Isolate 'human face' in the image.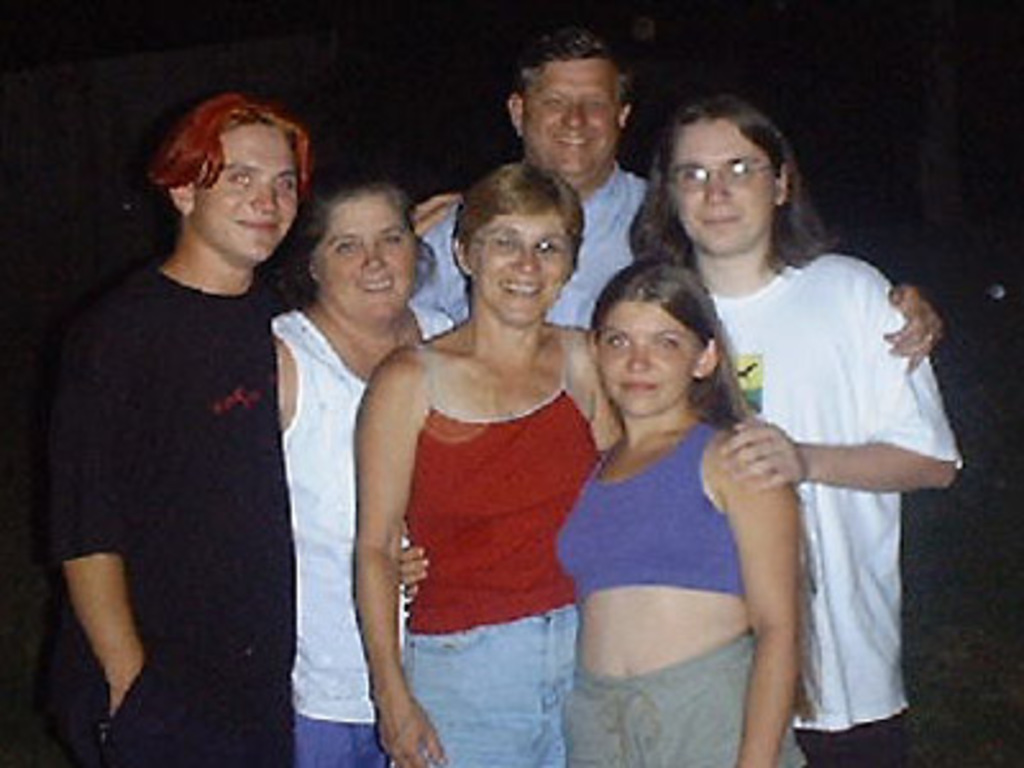
Isolated region: bbox=[673, 120, 773, 251].
